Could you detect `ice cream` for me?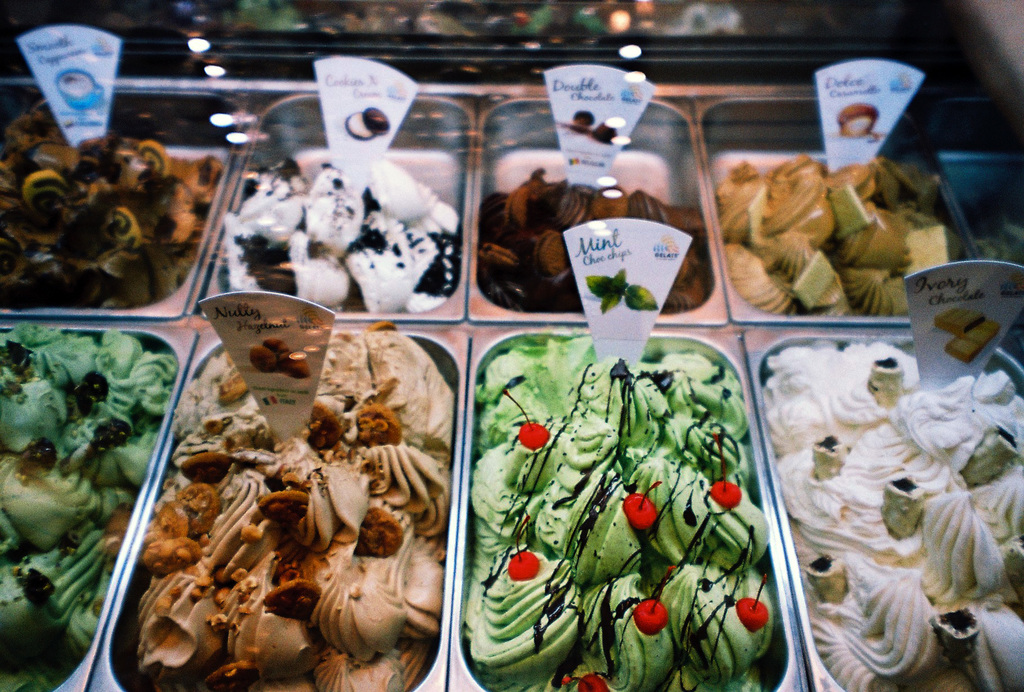
Detection result: detection(454, 324, 784, 691).
